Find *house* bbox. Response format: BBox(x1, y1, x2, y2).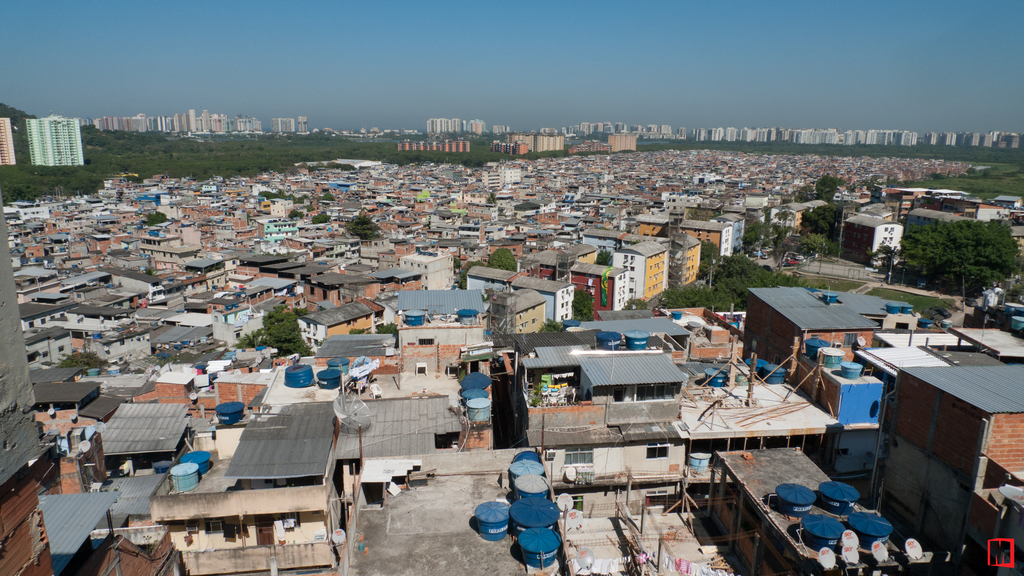
BBox(232, 279, 280, 329).
